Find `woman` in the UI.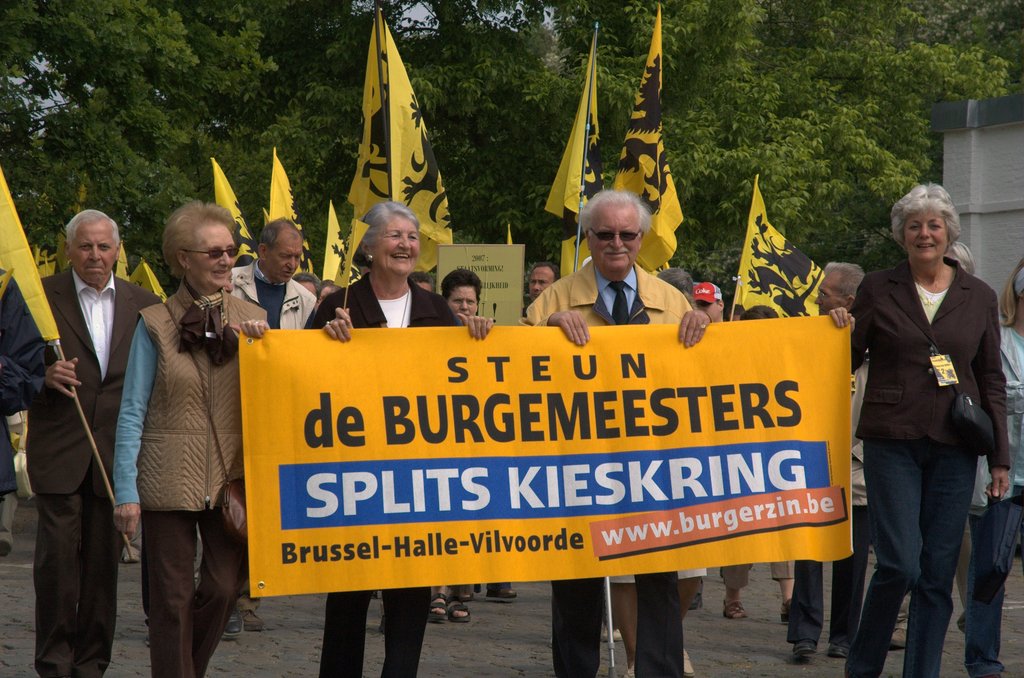
UI element at [825, 186, 1012, 677].
